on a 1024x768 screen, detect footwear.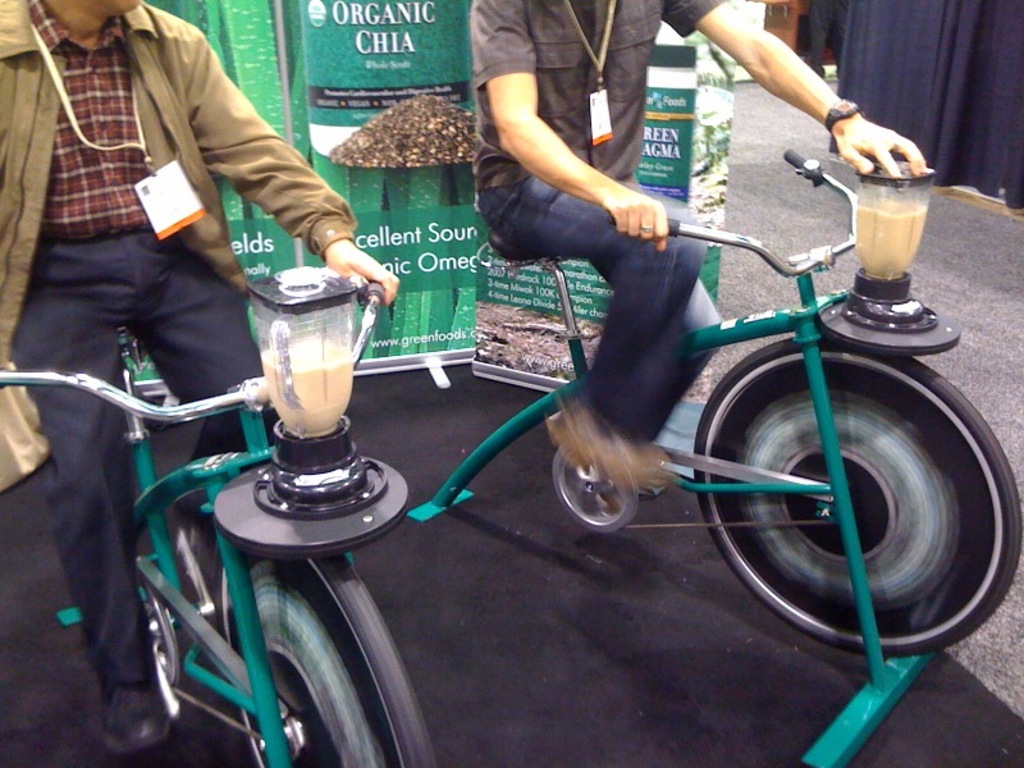
<bbox>93, 637, 187, 758</bbox>.
